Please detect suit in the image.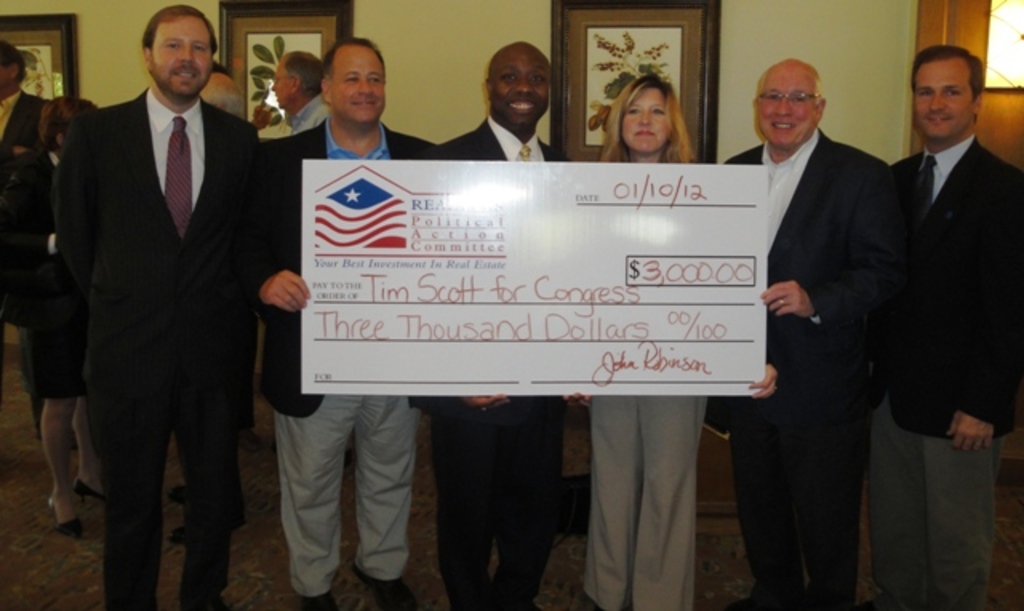
bbox=[710, 120, 899, 609].
